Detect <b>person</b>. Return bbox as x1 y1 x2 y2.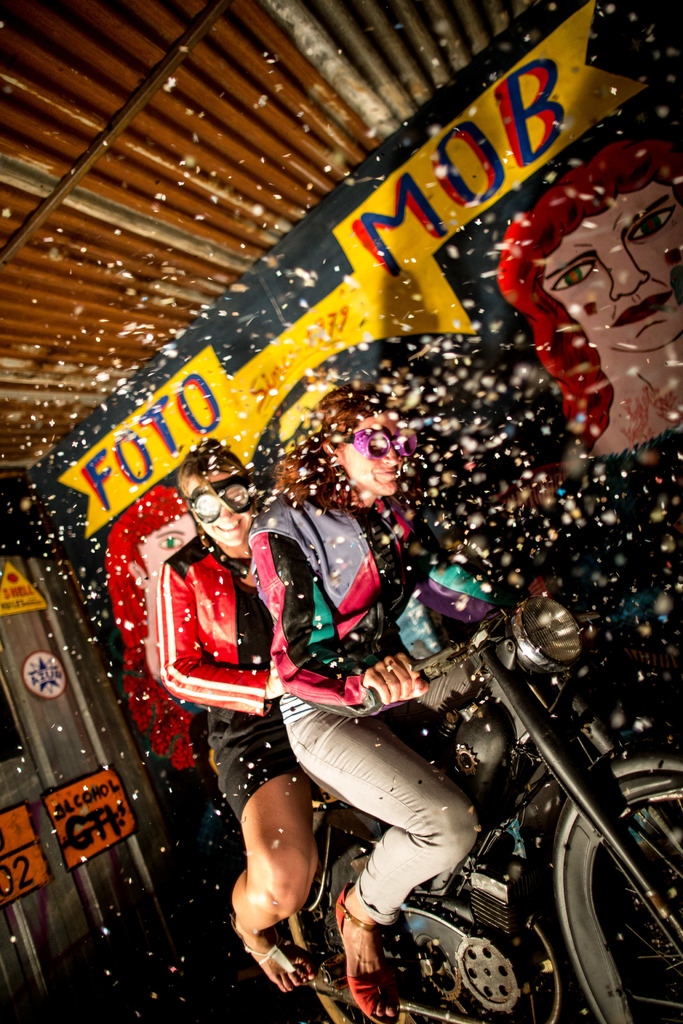
111 485 201 767.
